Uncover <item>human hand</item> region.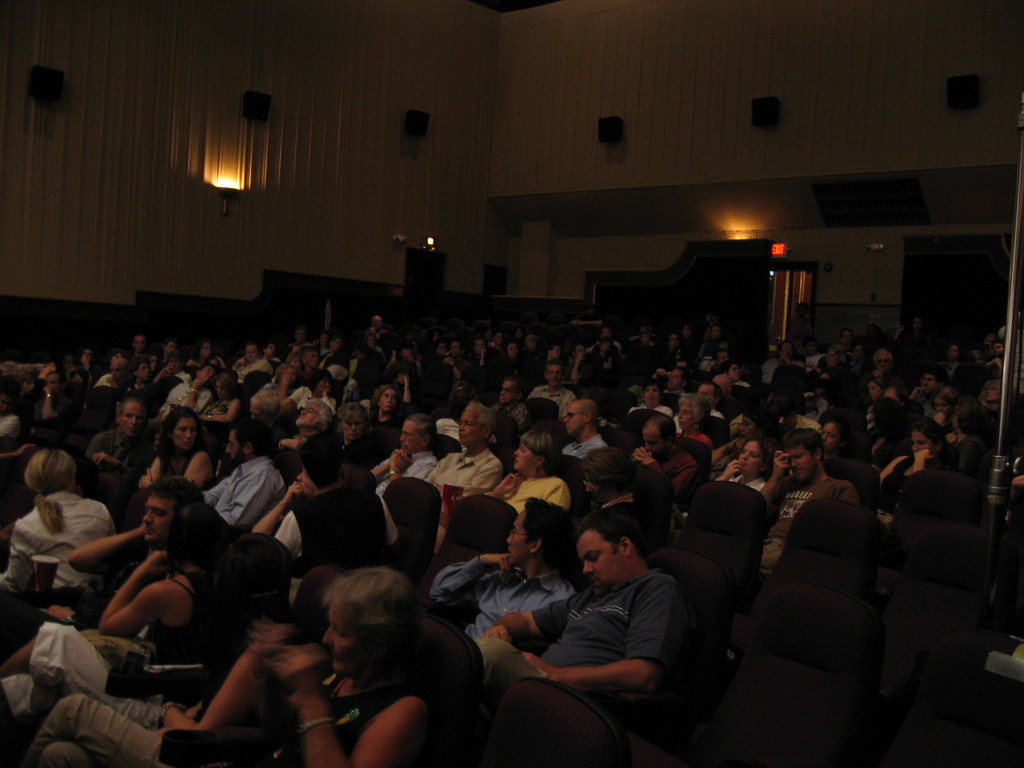
Uncovered: bbox(390, 452, 412, 466).
